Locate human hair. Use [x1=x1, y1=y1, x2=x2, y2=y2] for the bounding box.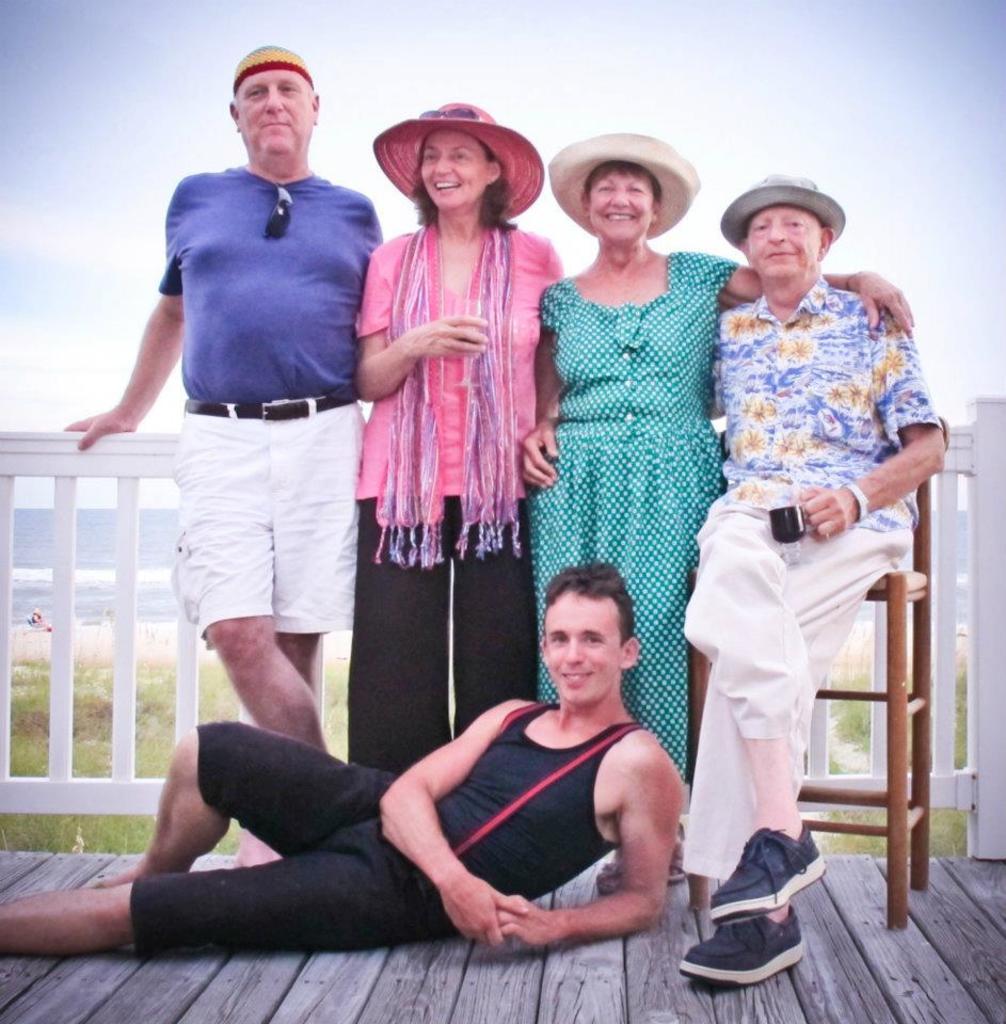
[x1=410, y1=137, x2=522, y2=231].
